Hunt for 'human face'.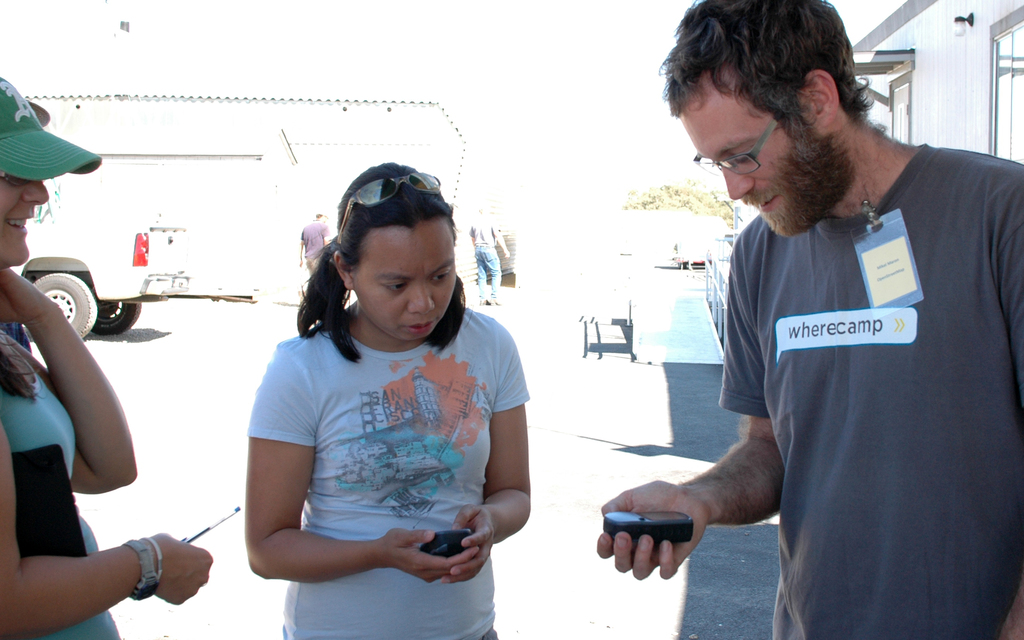
Hunted down at crop(0, 173, 49, 267).
